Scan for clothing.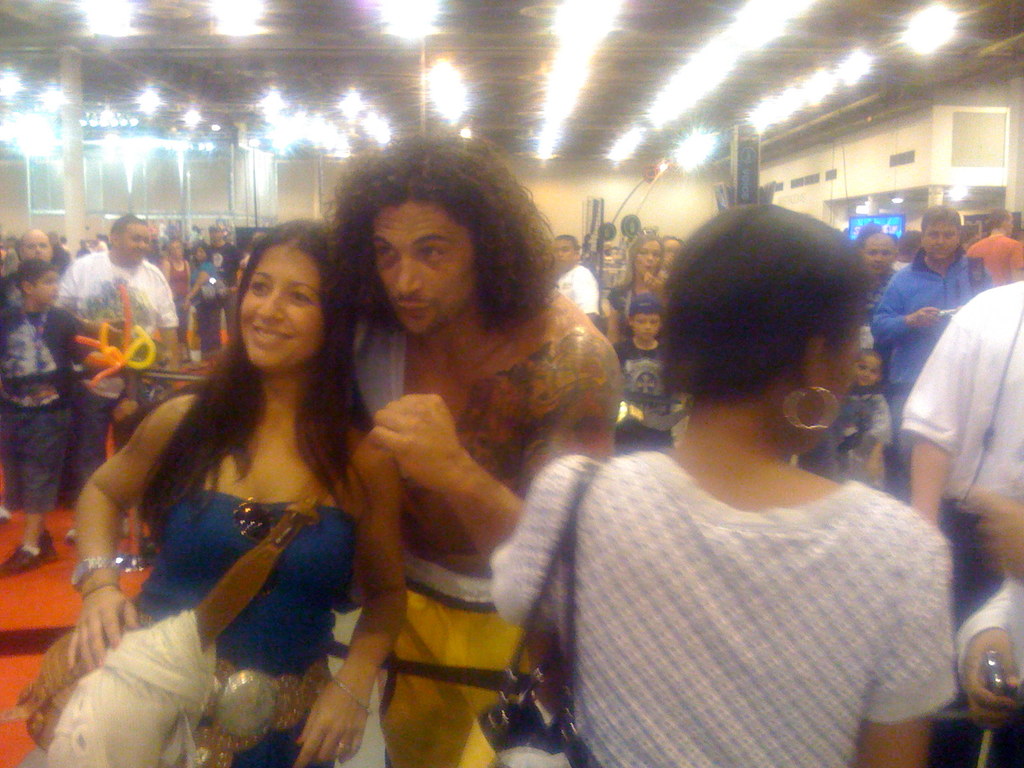
Scan result: {"left": 49, "top": 245, "right": 175, "bottom": 491}.
